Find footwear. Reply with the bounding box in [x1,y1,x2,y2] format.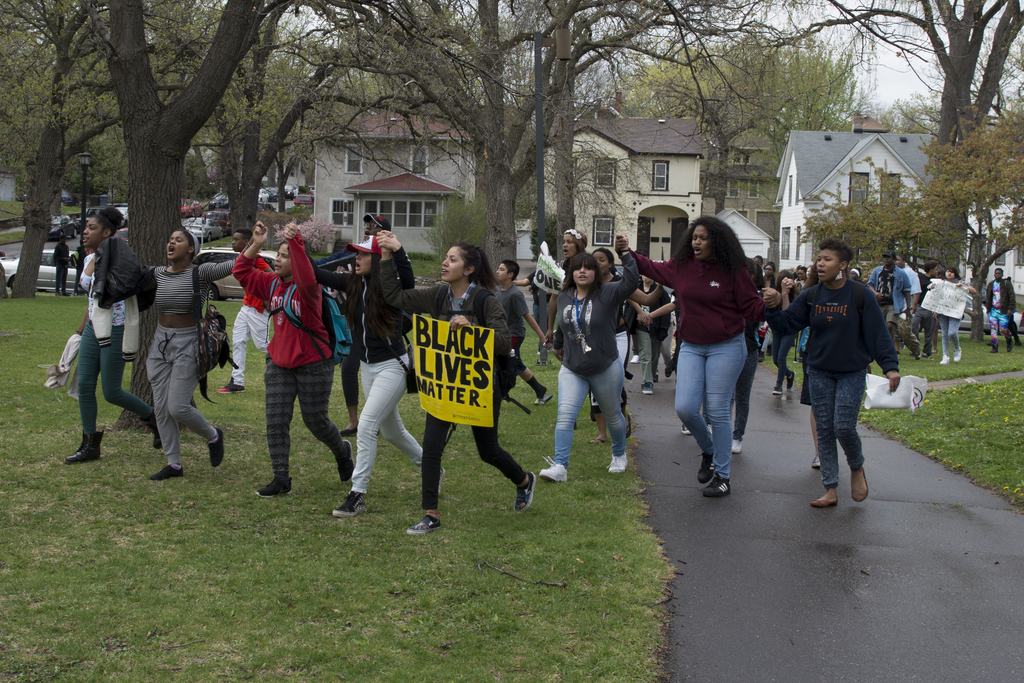
[538,450,568,484].
